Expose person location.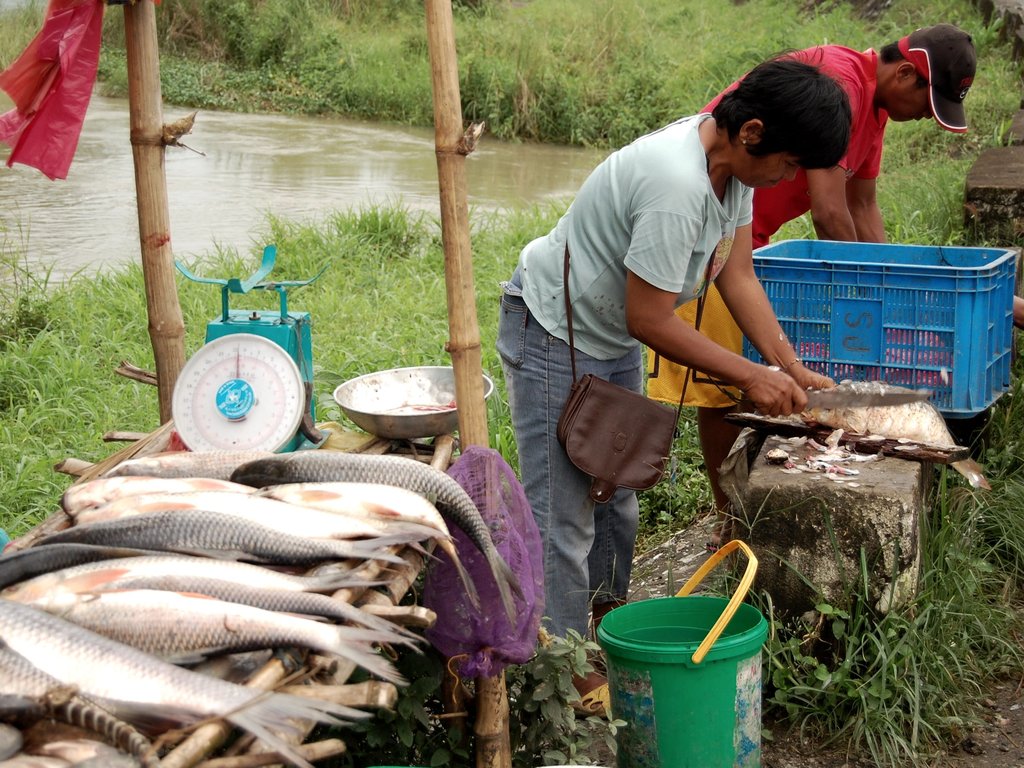
Exposed at [x1=497, y1=49, x2=851, y2=723].
